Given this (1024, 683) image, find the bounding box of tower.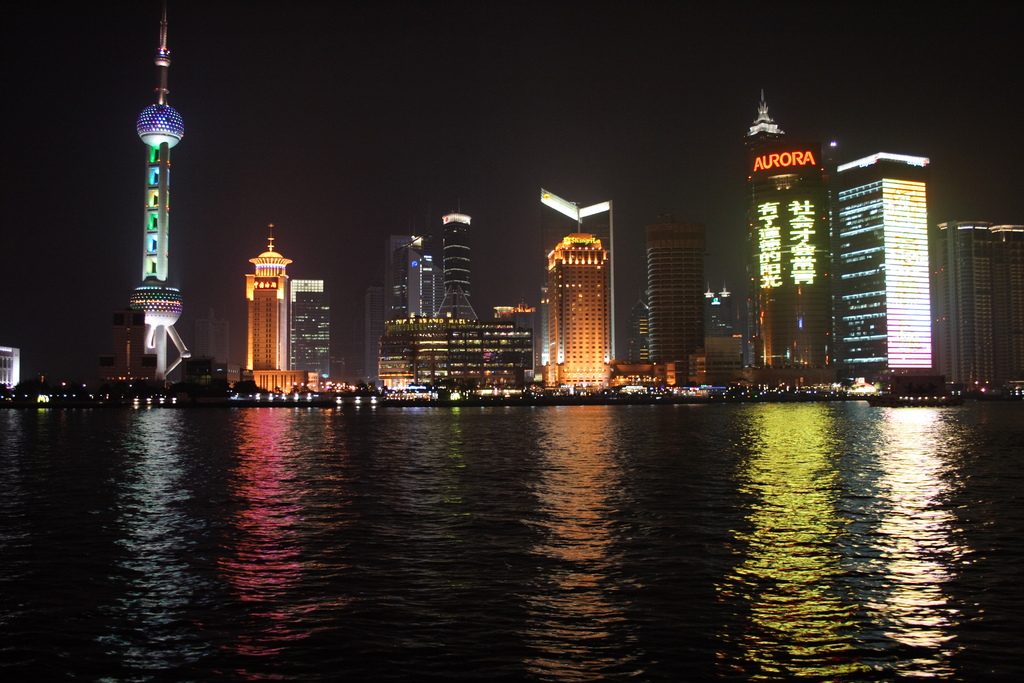
105,49,195,354.
